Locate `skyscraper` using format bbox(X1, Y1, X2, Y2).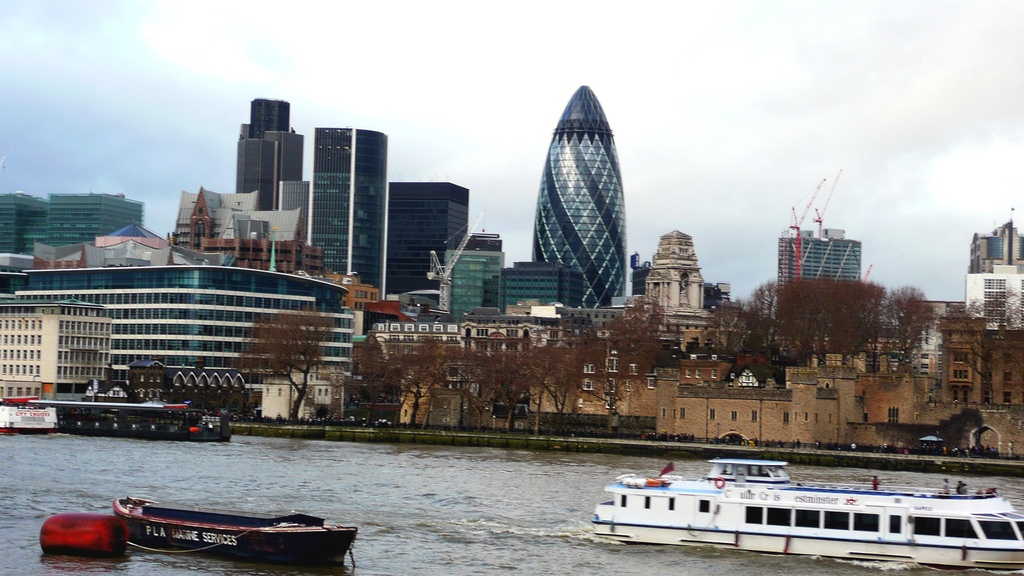
bbox(261, 132, 304, 182).
